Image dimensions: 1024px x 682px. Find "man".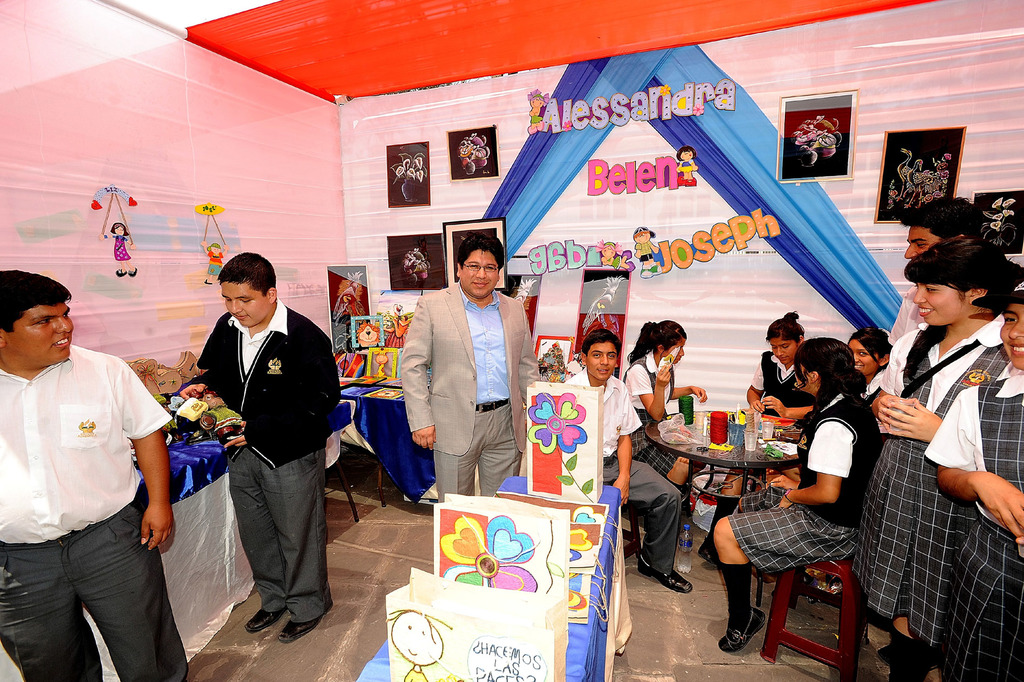
box(400, 237, 544, 513).
